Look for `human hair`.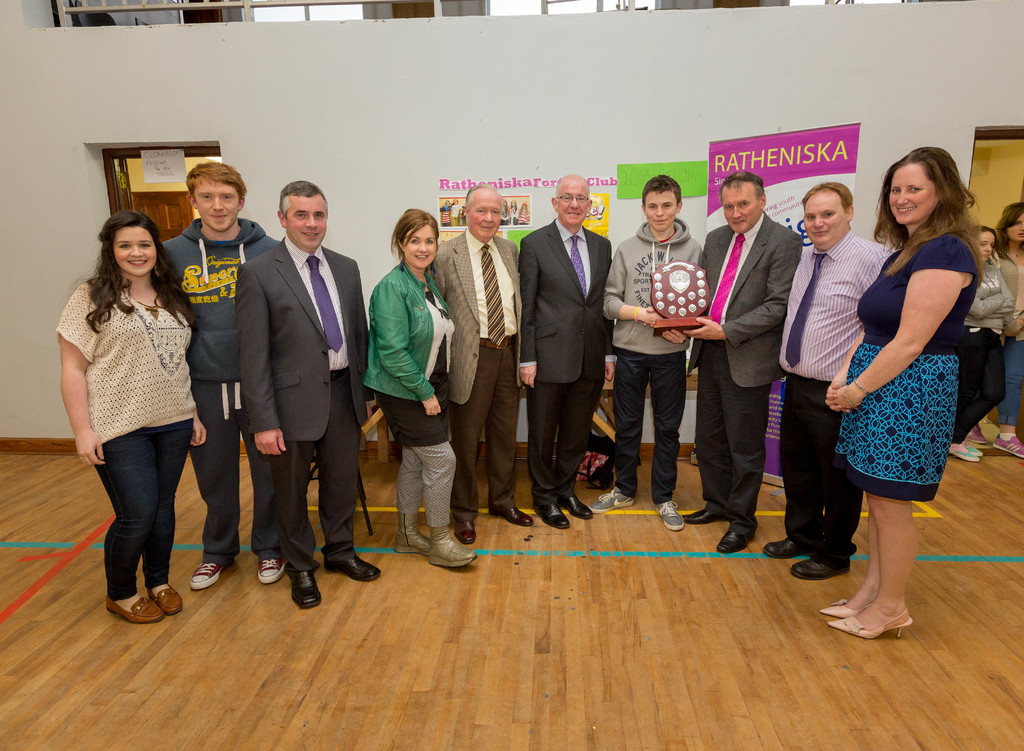
Found: <box>278,175,332,220</box>.
